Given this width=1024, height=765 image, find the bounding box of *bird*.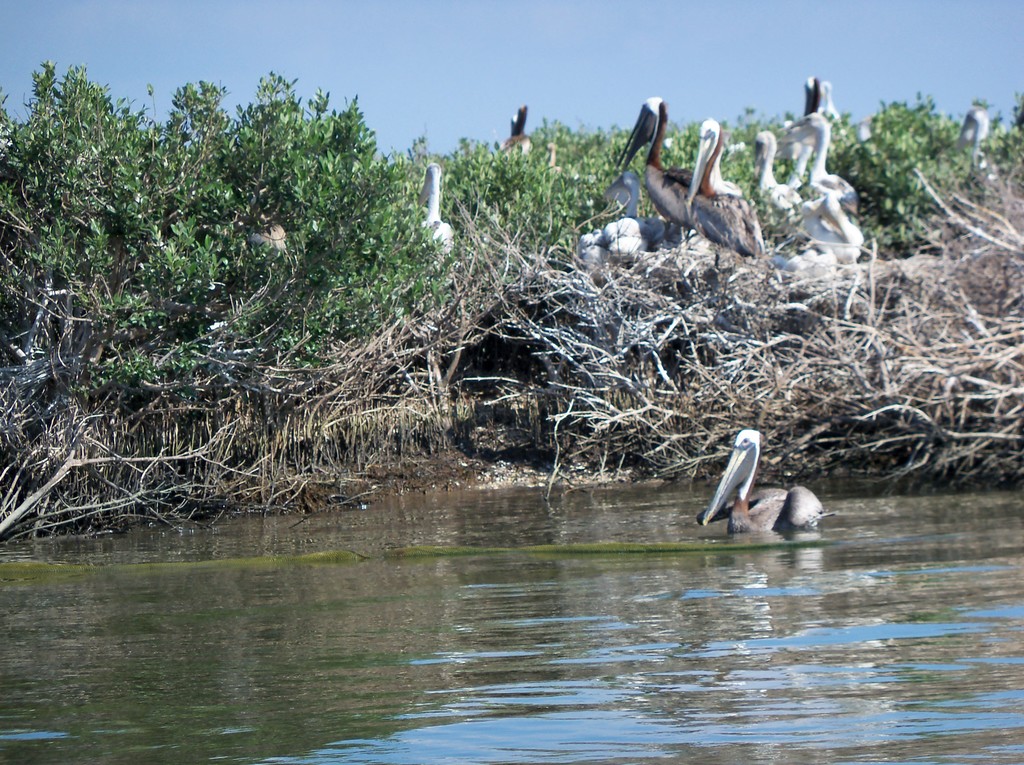
BBox(687, 102, 772, 279).
